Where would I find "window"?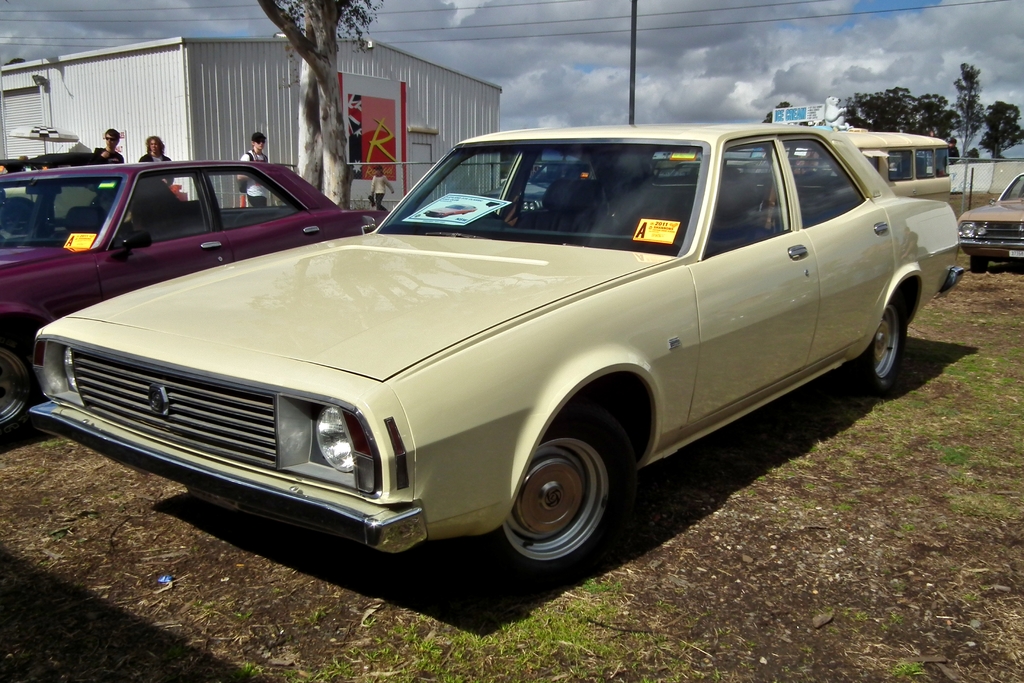
At 204 167 308 227.
